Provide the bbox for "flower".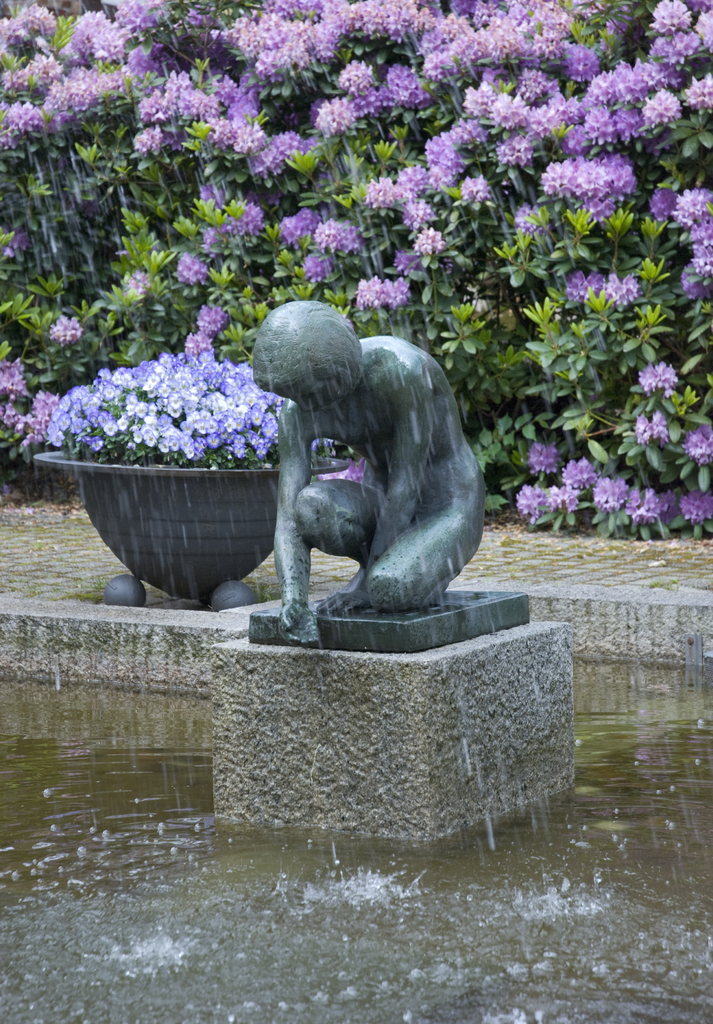
{"left": 0, "top": 225, "right": 32, "bottom": 253}.
